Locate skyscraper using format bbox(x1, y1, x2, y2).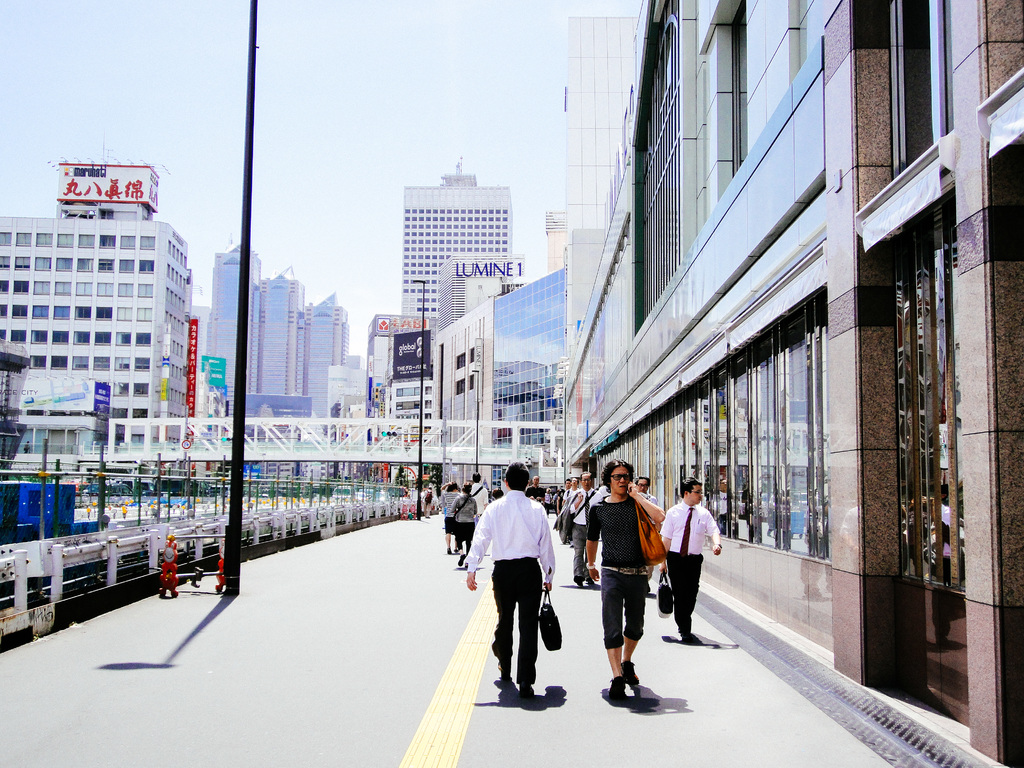
bbox(209, 249, 255, 409).
